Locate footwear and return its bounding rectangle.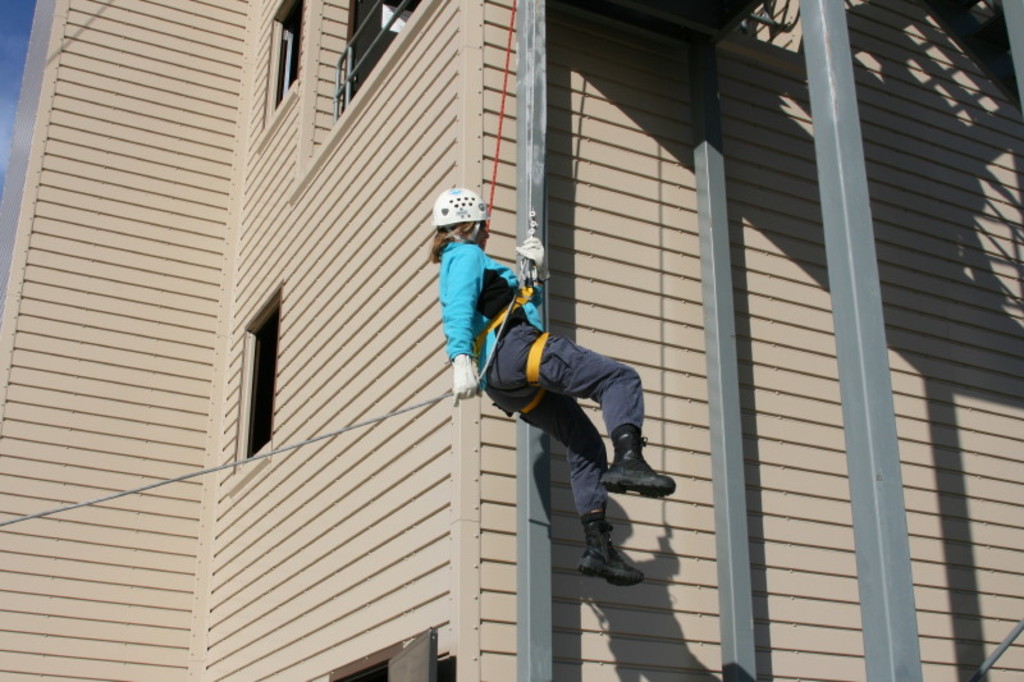
[602,422,676,494].
